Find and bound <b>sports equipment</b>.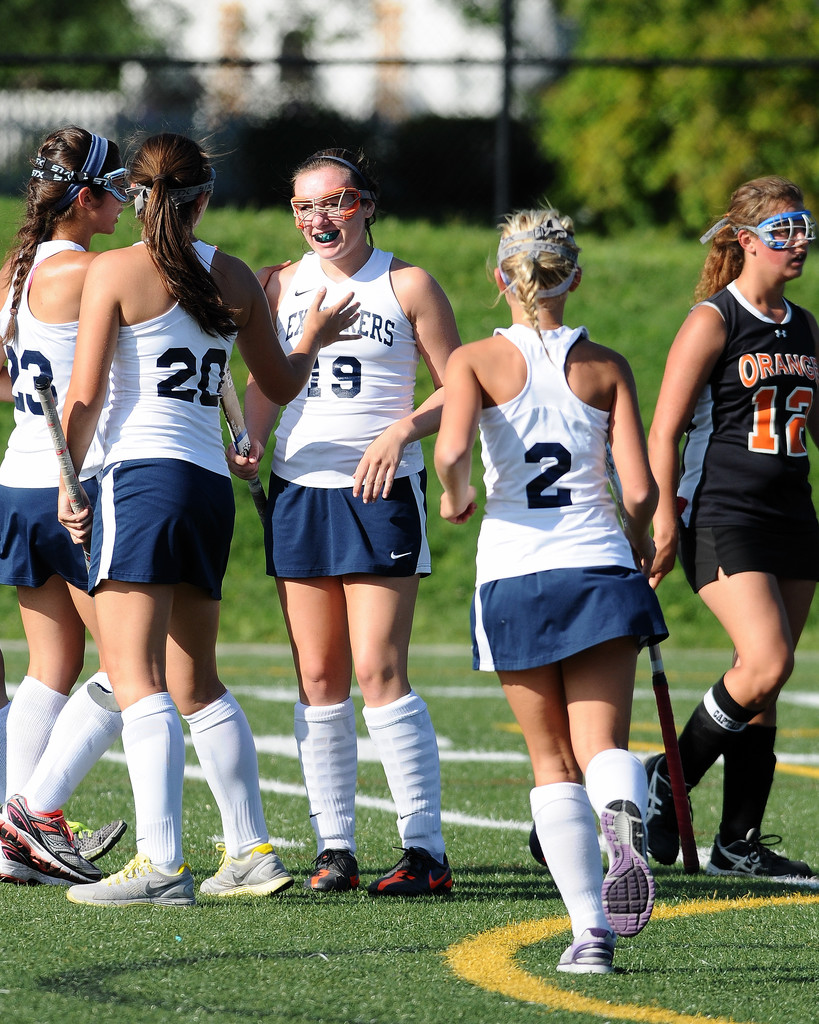
Bound: x1=291, y1=185, x2=370, y2=230.
